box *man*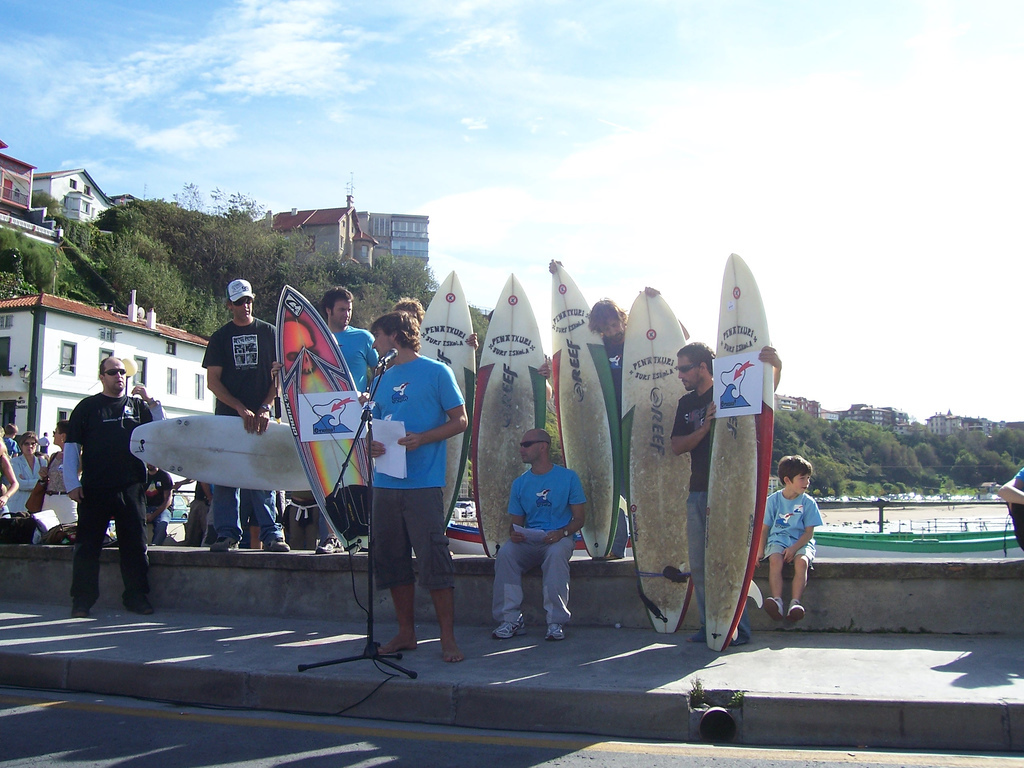
bbox(588, 296, 695, 552)
